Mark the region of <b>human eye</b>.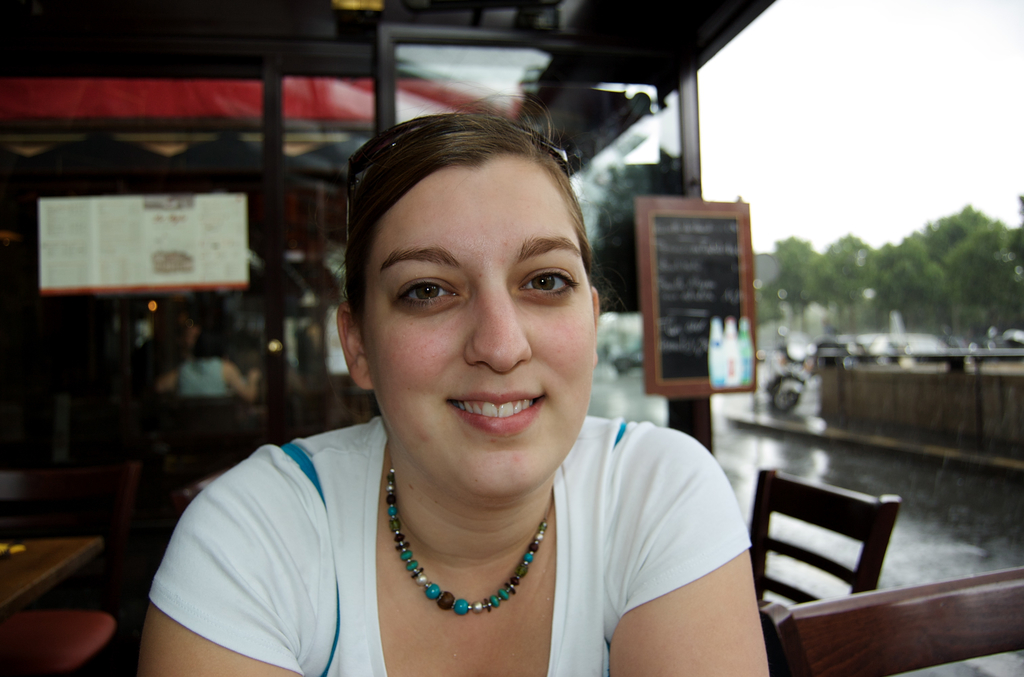
Region: rect(511, 257, 582, 300).
